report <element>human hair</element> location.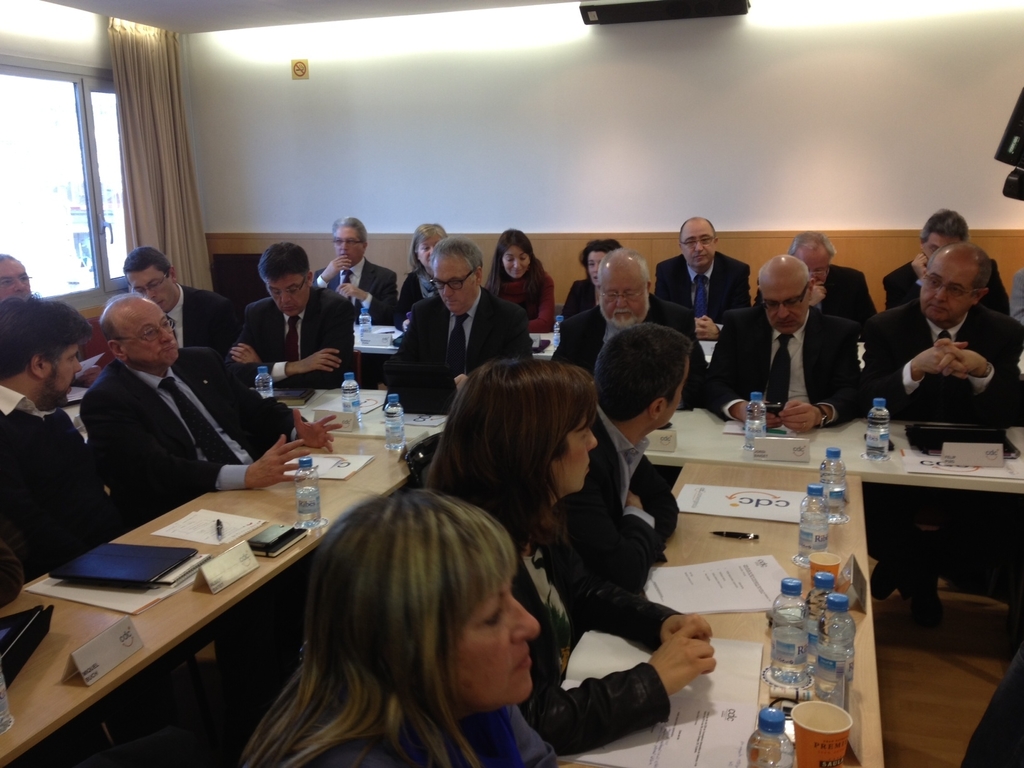
Report: 575, 238, 621, 280.
